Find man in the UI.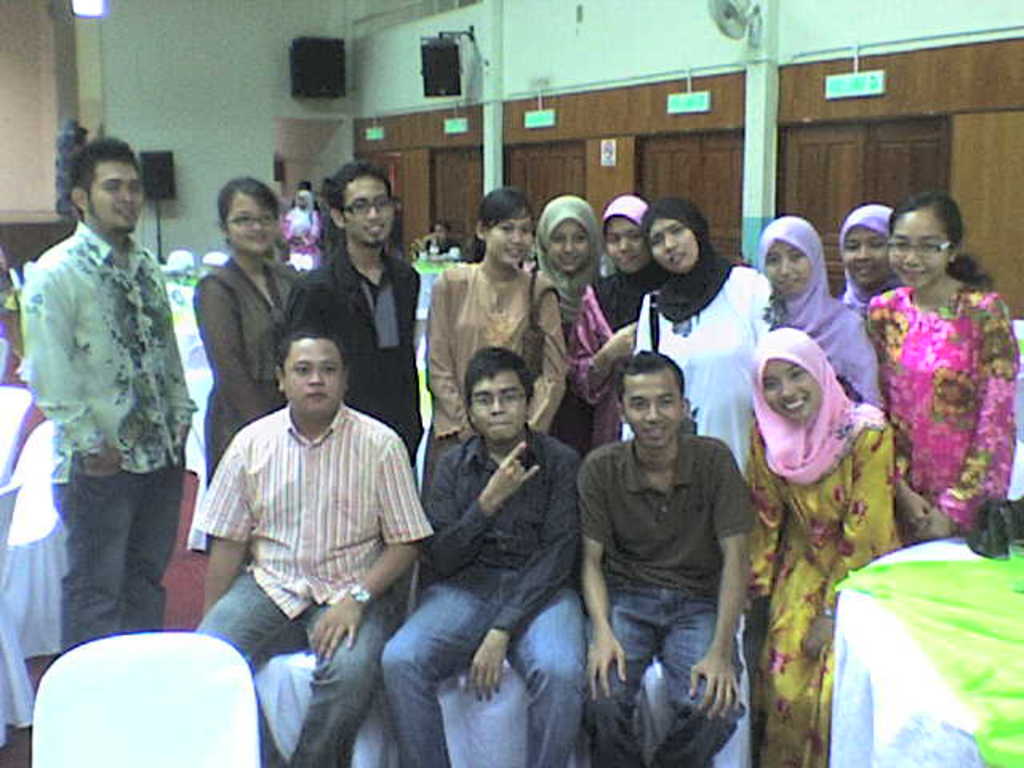
UI element at rect(14, 136, 195, 648).
